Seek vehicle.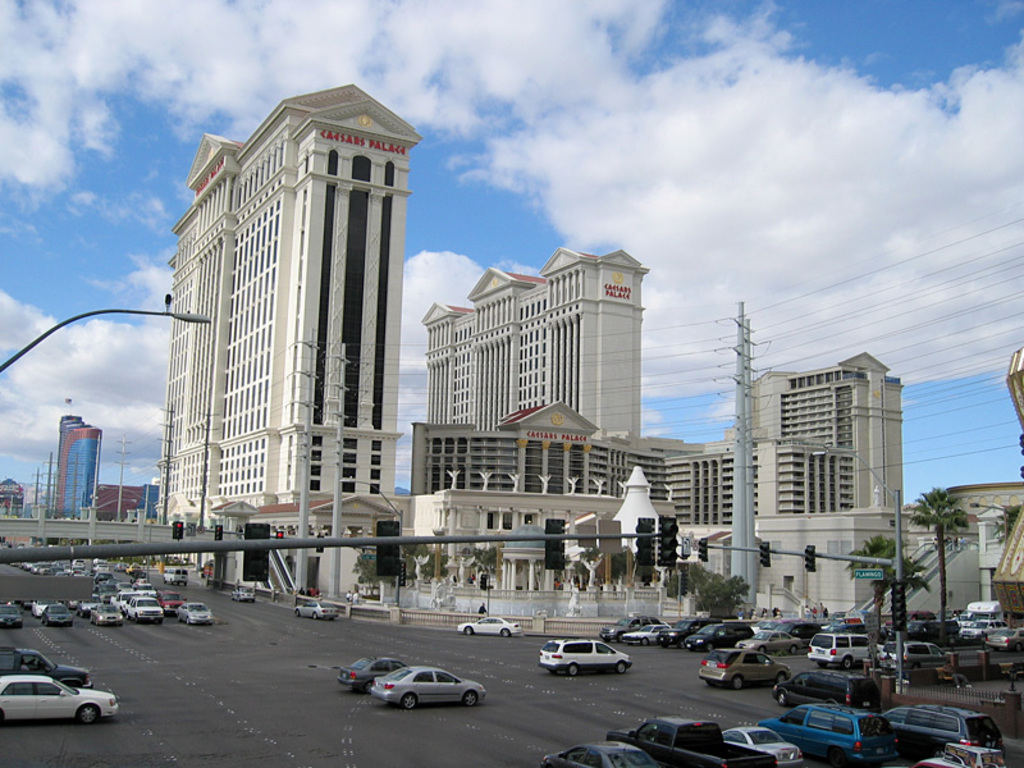
(x1=682, y1=621, x2=758, y2=646).
